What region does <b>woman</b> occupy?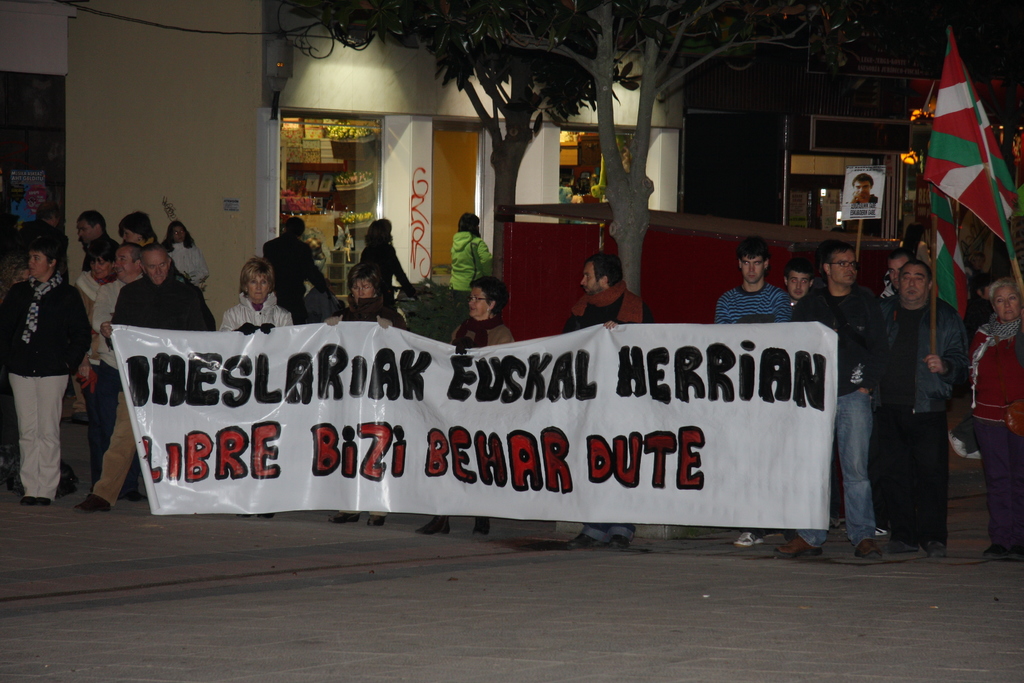
detection(170, 213, 216, 306).
